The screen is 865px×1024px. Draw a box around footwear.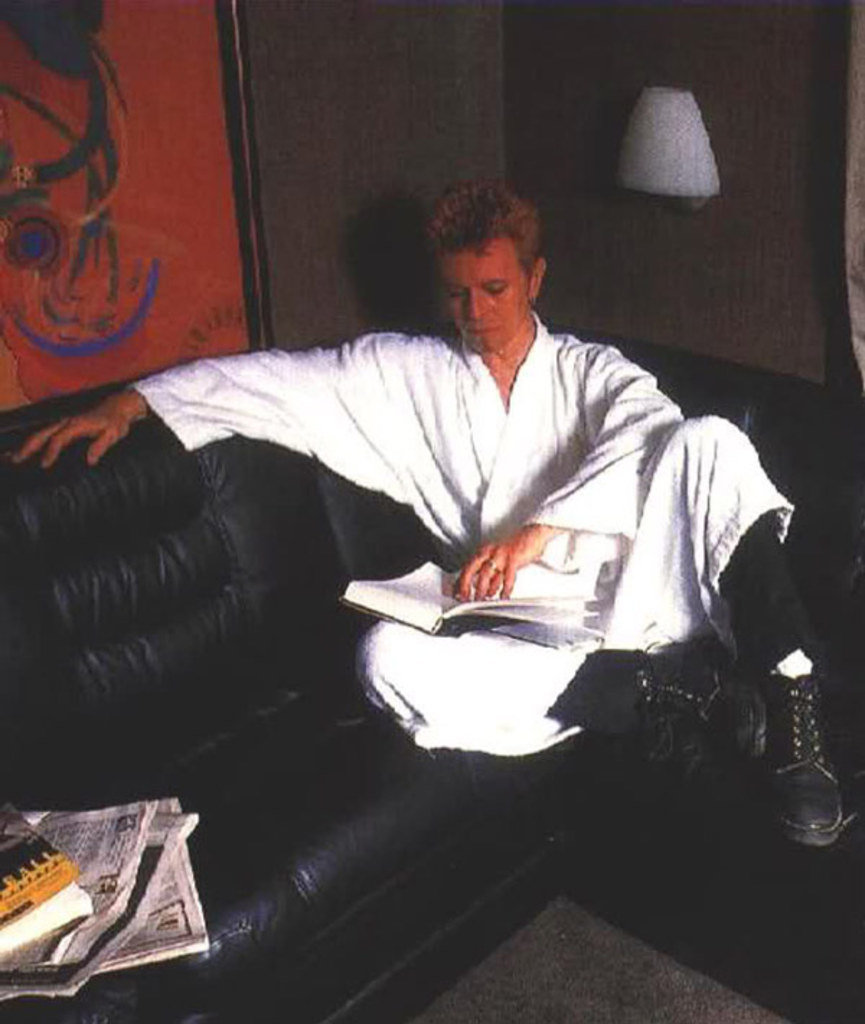
[left=763, top=666, right=840, bottom=839].
